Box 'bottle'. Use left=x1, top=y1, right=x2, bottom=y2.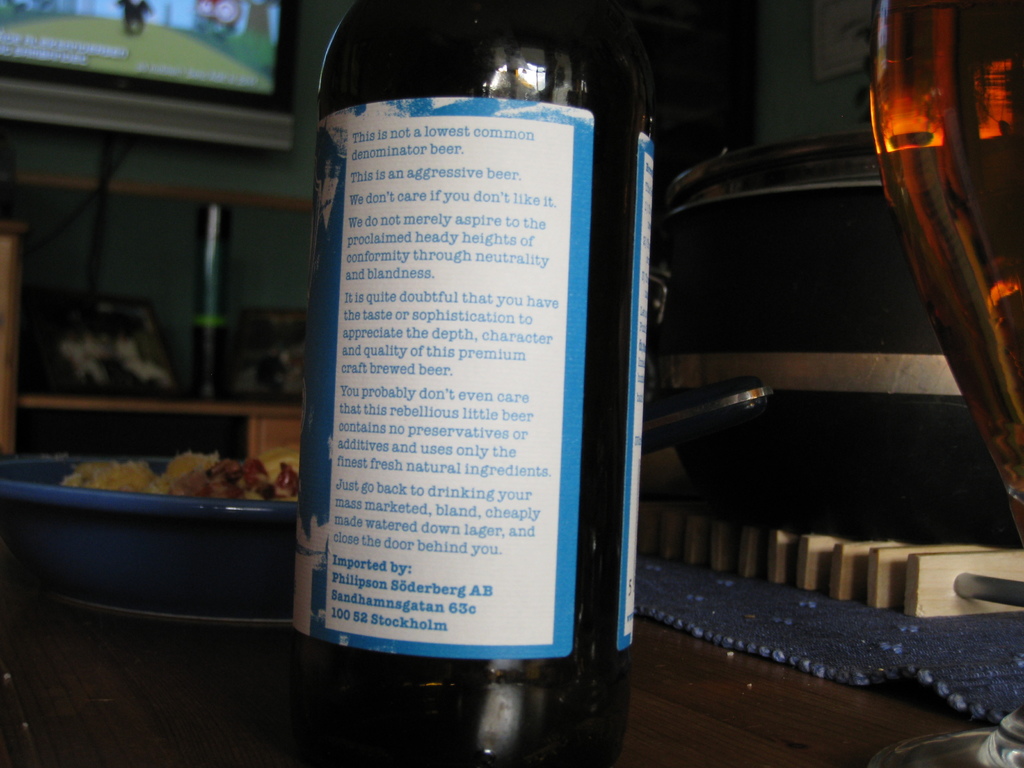
left=275, top=5, right=637, bottom=715.
